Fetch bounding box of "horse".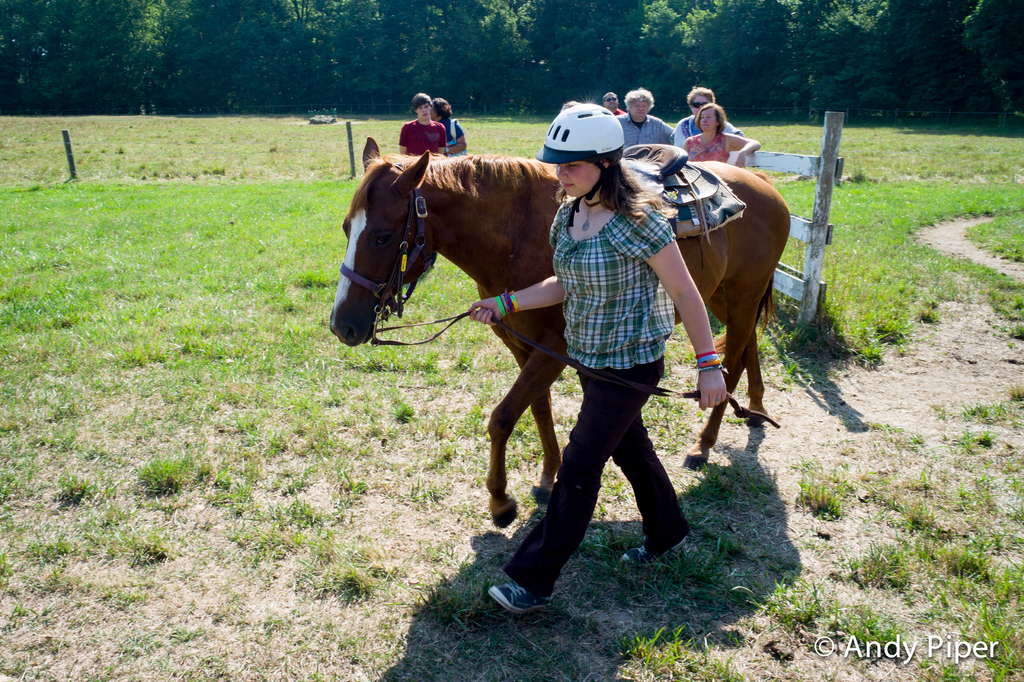
Bbox: Rect(329, 133, 792, 532).
